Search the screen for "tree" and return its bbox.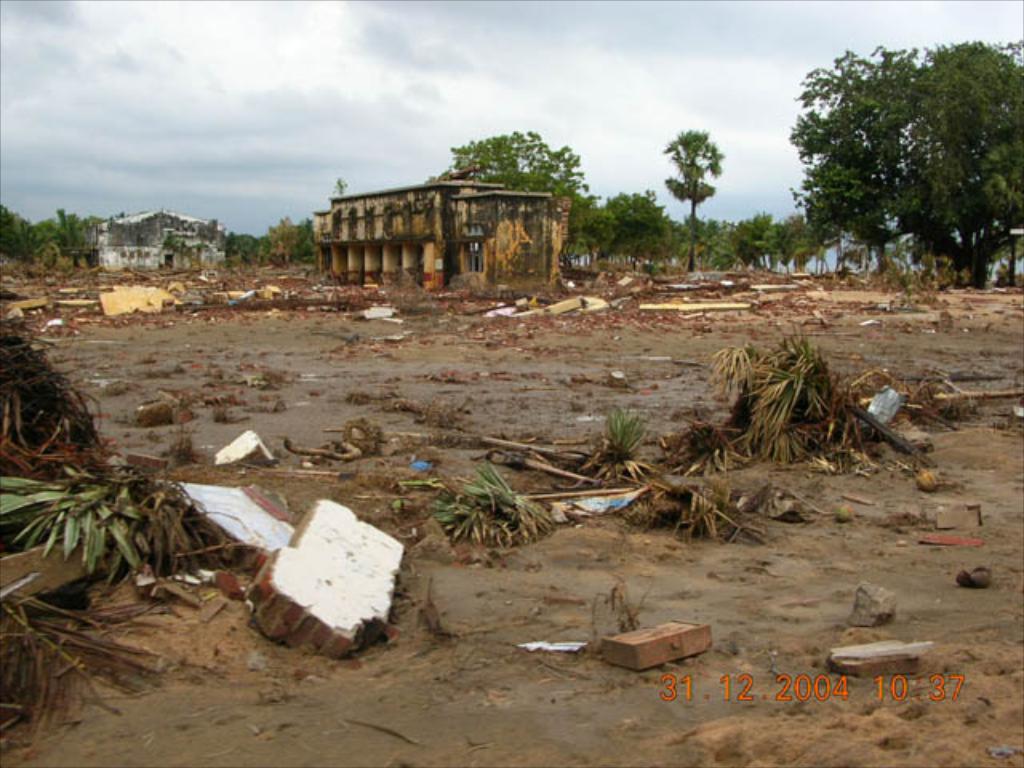
Found: (438, 123, 605, 232).
